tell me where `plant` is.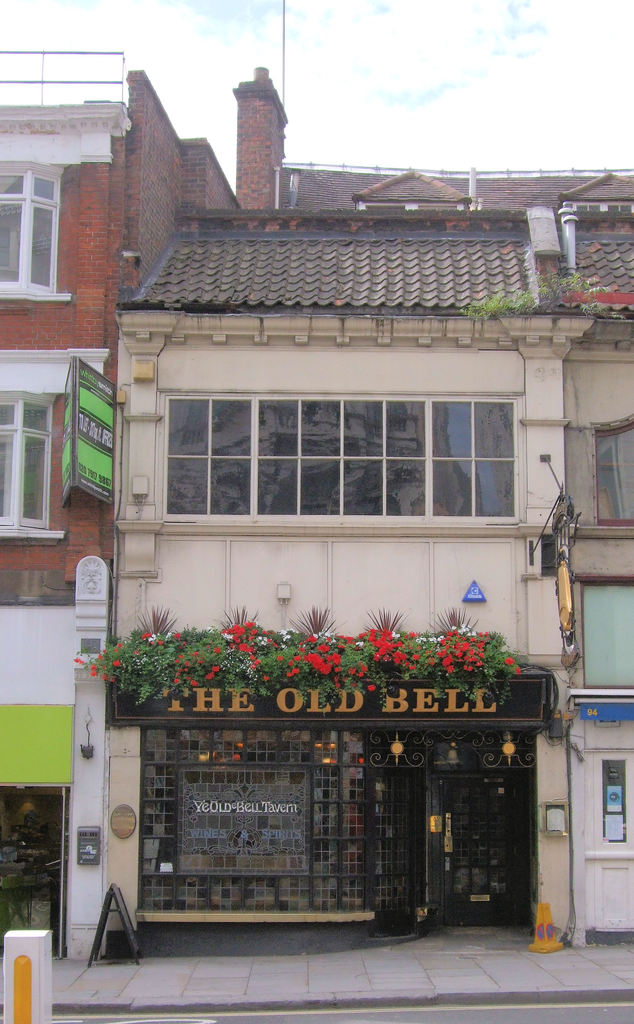
`plant` is at crop(215, 602, 264, 626).
